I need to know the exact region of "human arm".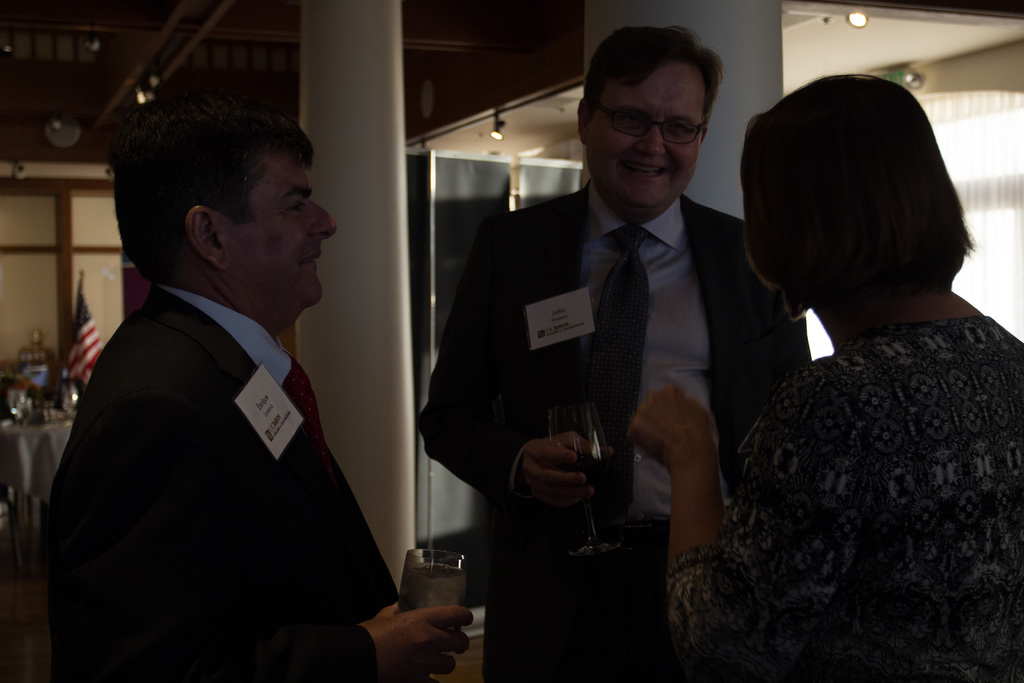
Region: <box>626,371,872,676</box>.
